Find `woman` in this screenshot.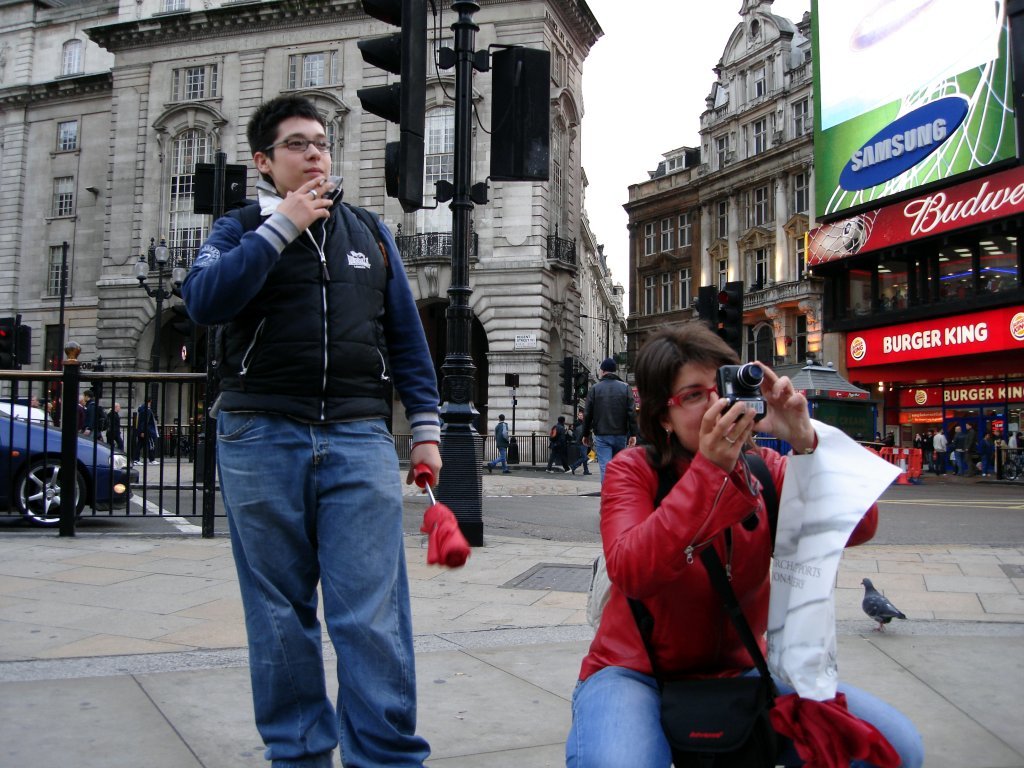
The bounding box for `woman` is bbox=[554, 317, 921, 767].
